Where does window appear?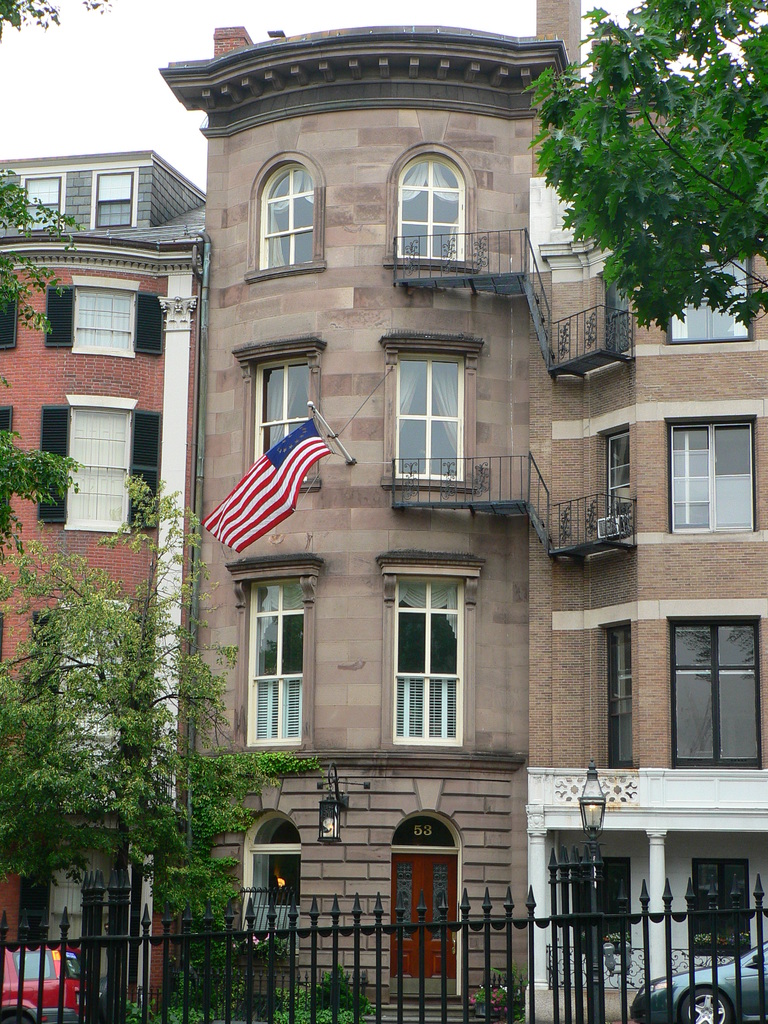
Appears at 95, 163, 142, 232.
